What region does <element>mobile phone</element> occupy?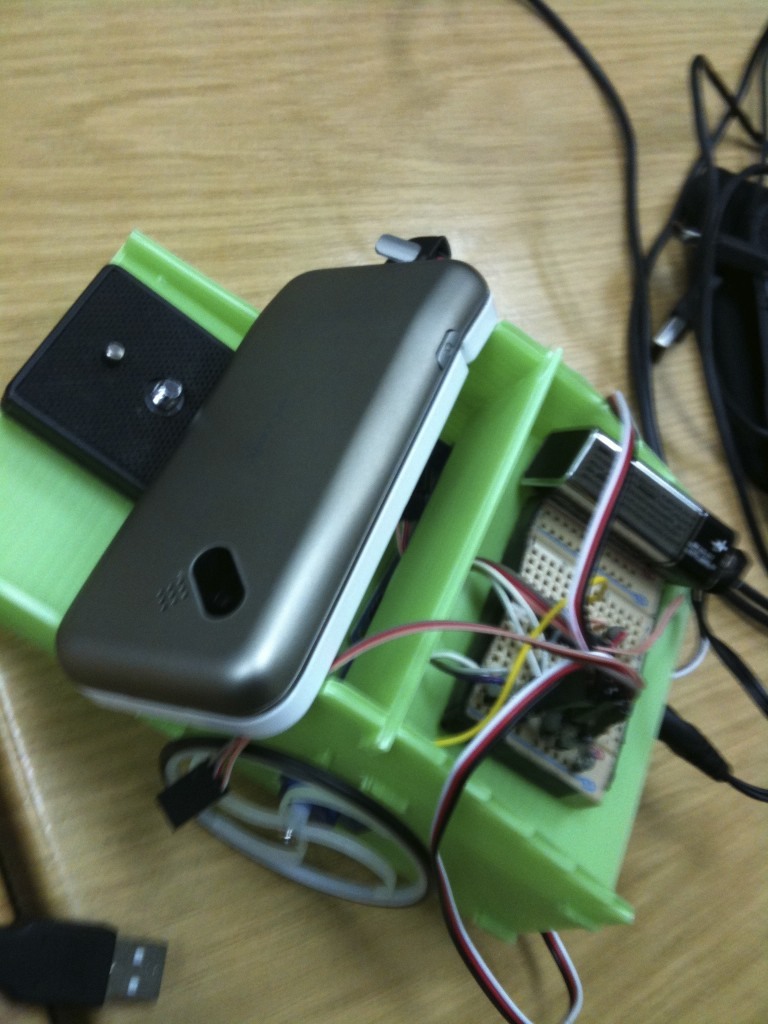
54/257/492/744.
